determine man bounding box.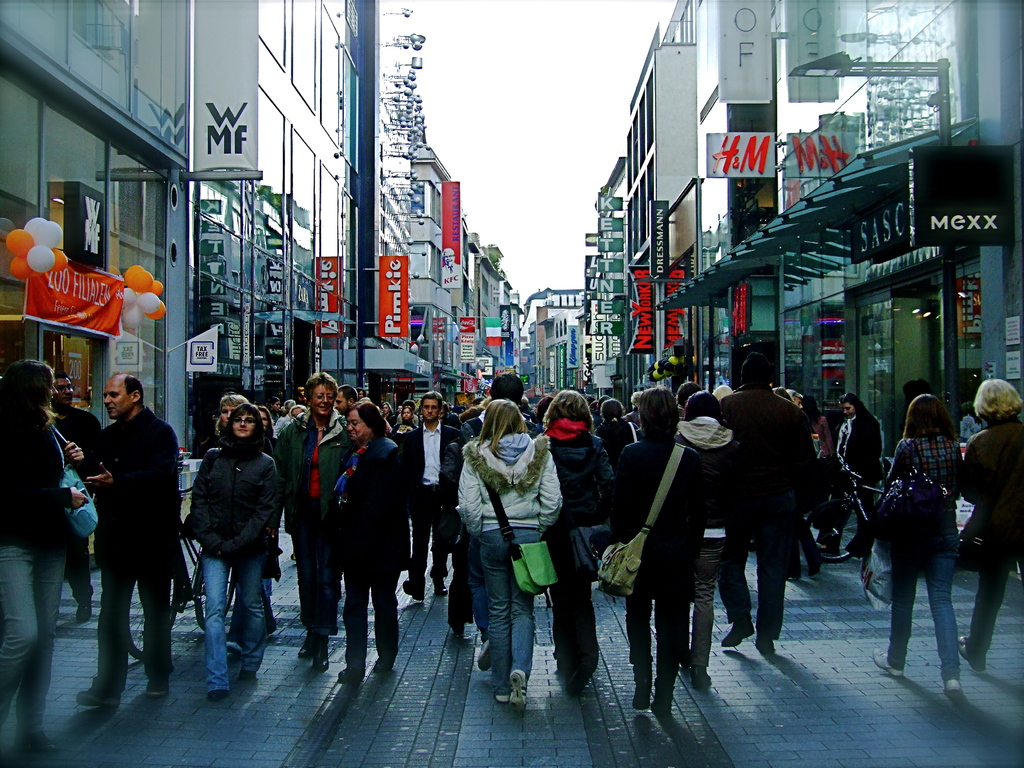
Determined: 189 402 287 684.
